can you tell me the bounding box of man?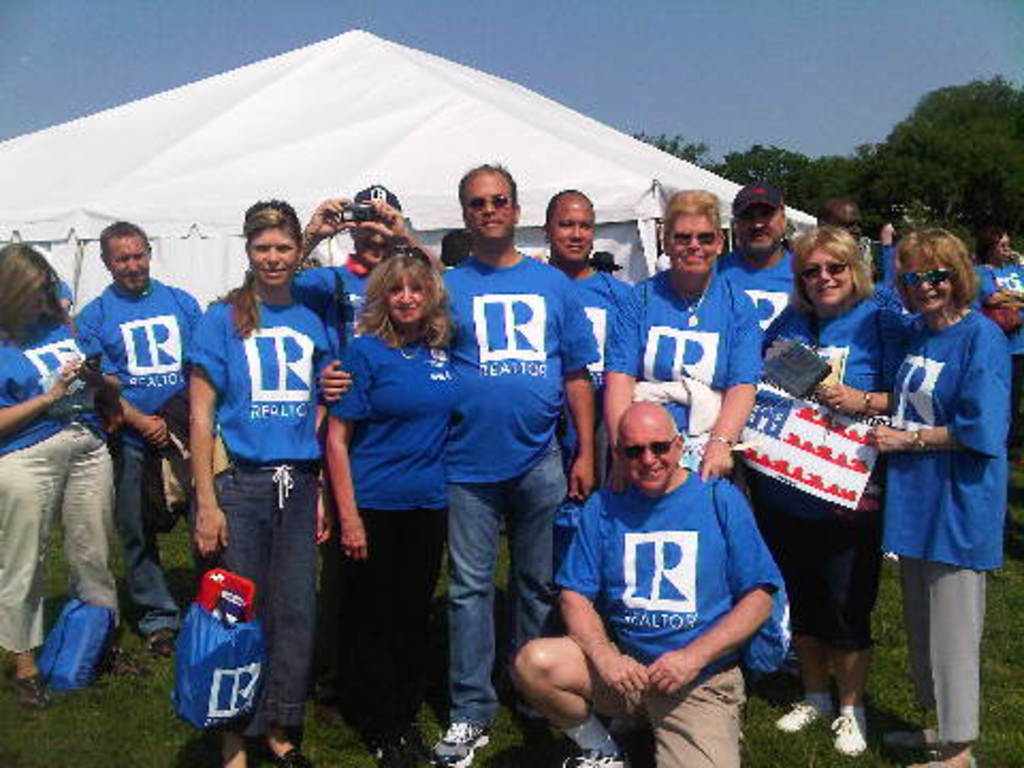
bbox=(73, 220, 205, 655).
